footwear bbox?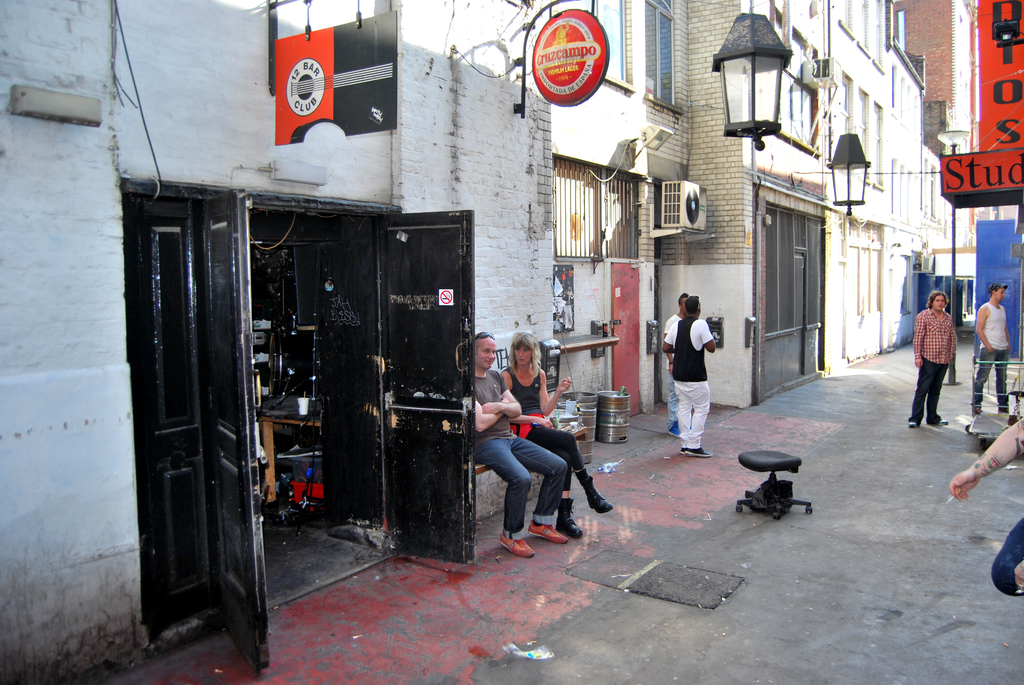
box(906, 421, 917, 430)
